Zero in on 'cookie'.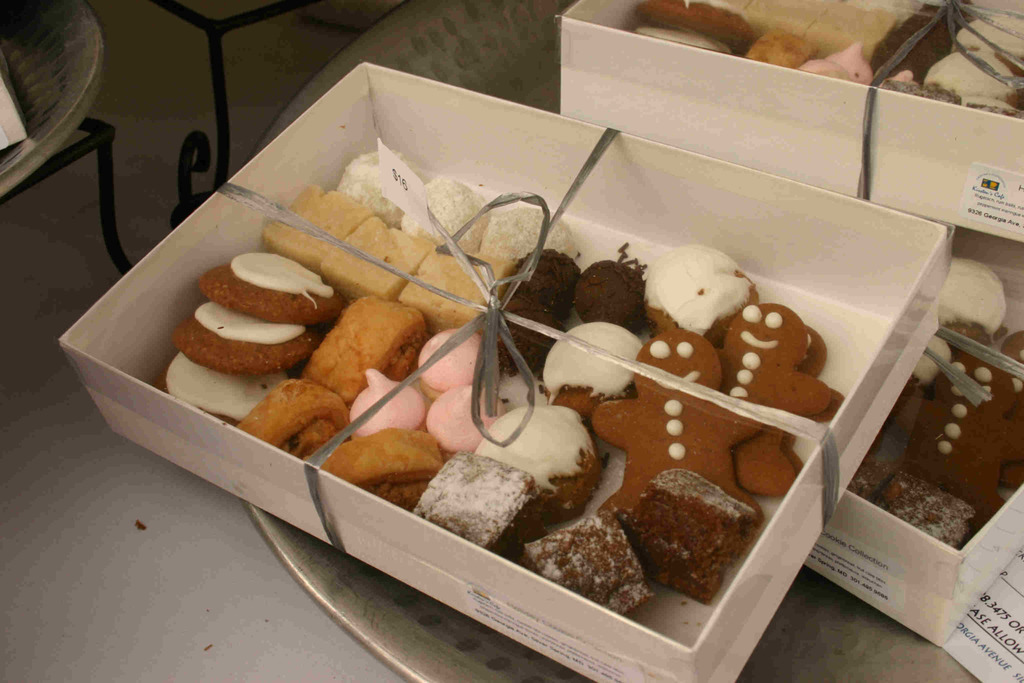
Zeroed in: x1=173, y1=299, x2=326, y2=367.
